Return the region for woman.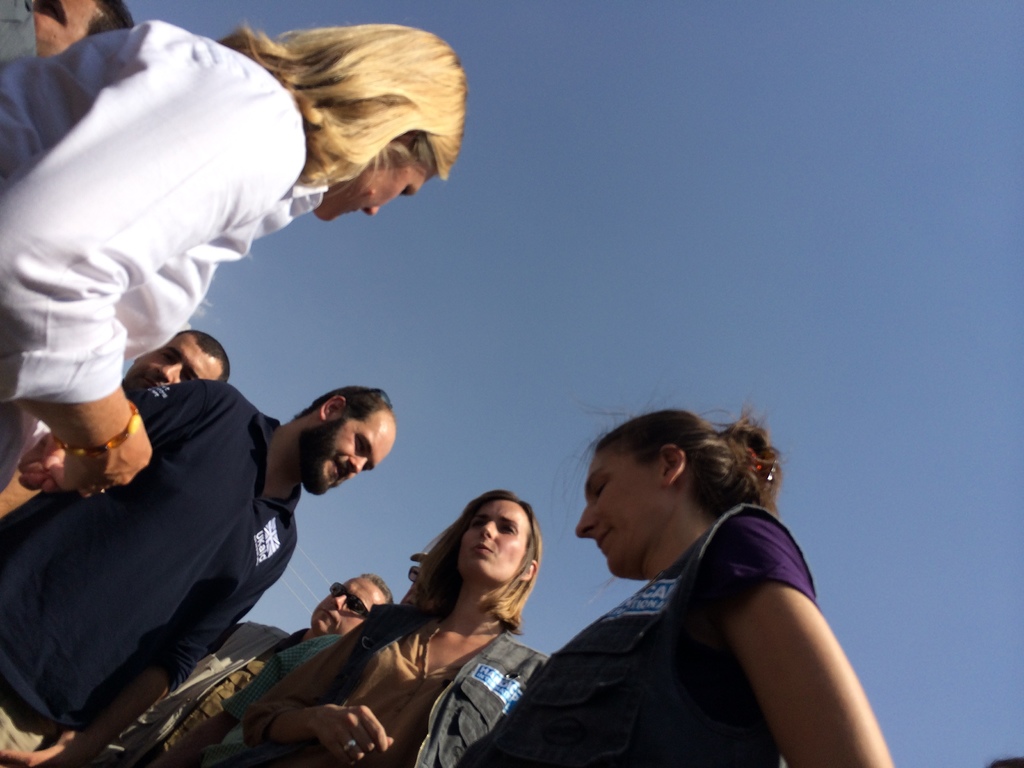
box=[0, 20, 468, 500].
